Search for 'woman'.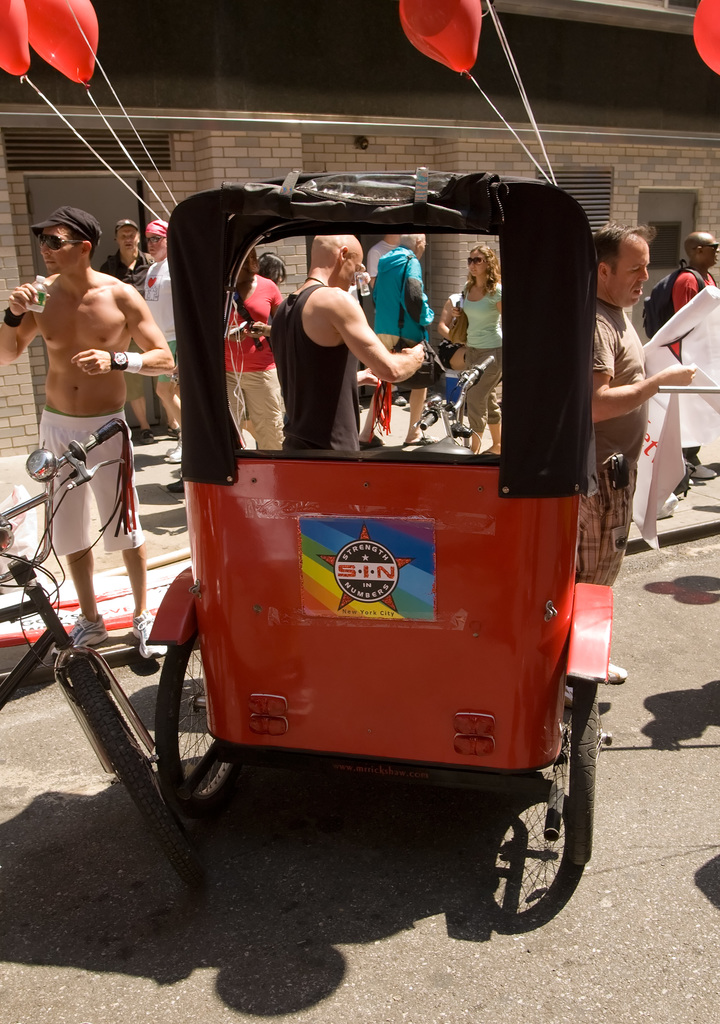
Found at {"left": 256, "top": 250, "right": 284, "bottom": 281}.
